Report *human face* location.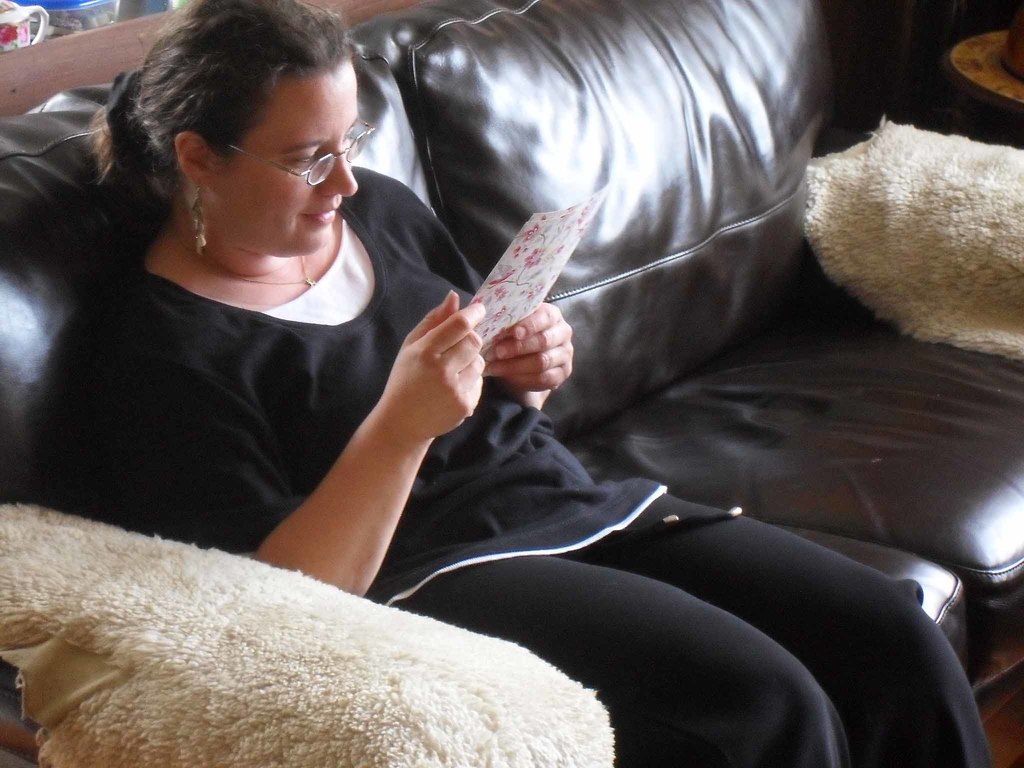
Report: [190,41,373,273].
